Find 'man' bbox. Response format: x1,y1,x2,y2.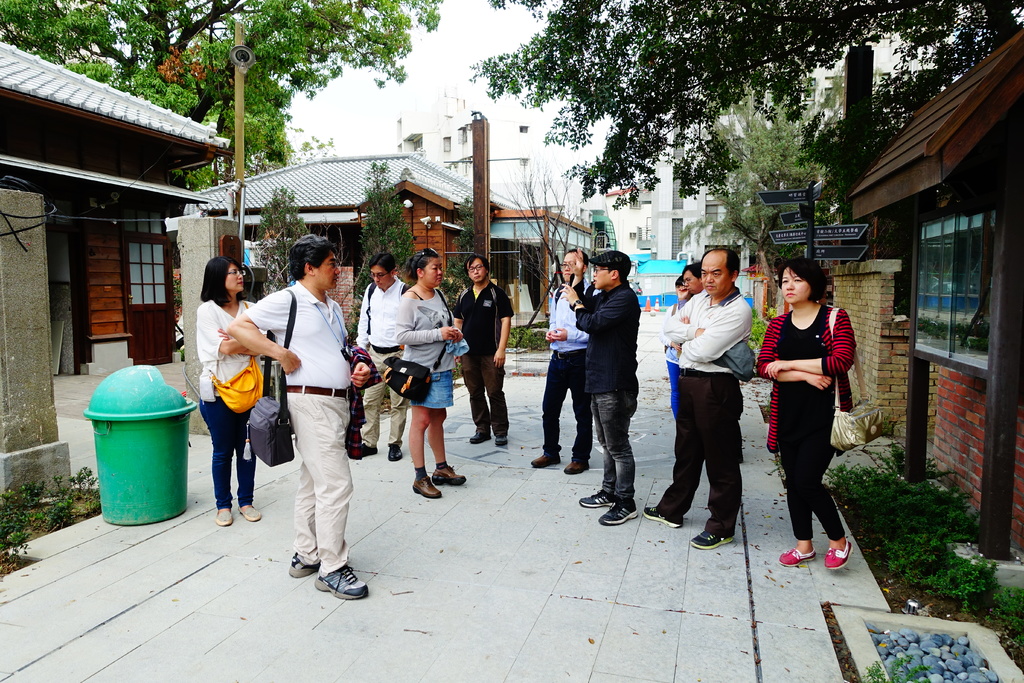
559,248,643,528.
